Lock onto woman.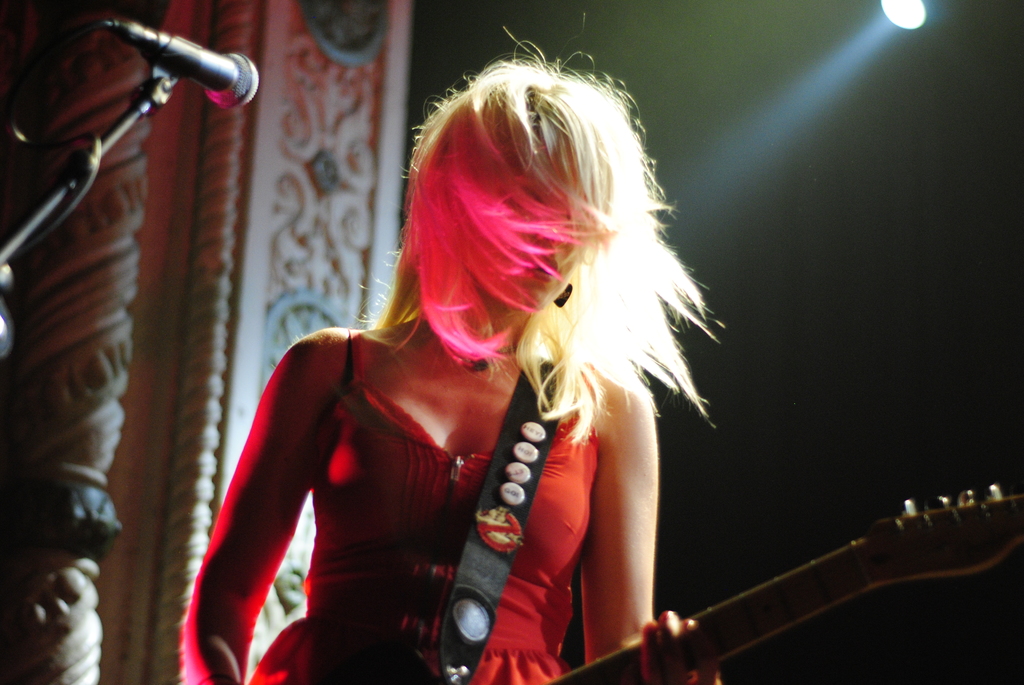
Locked: left=172, top=10, right=733, bottom=684.
